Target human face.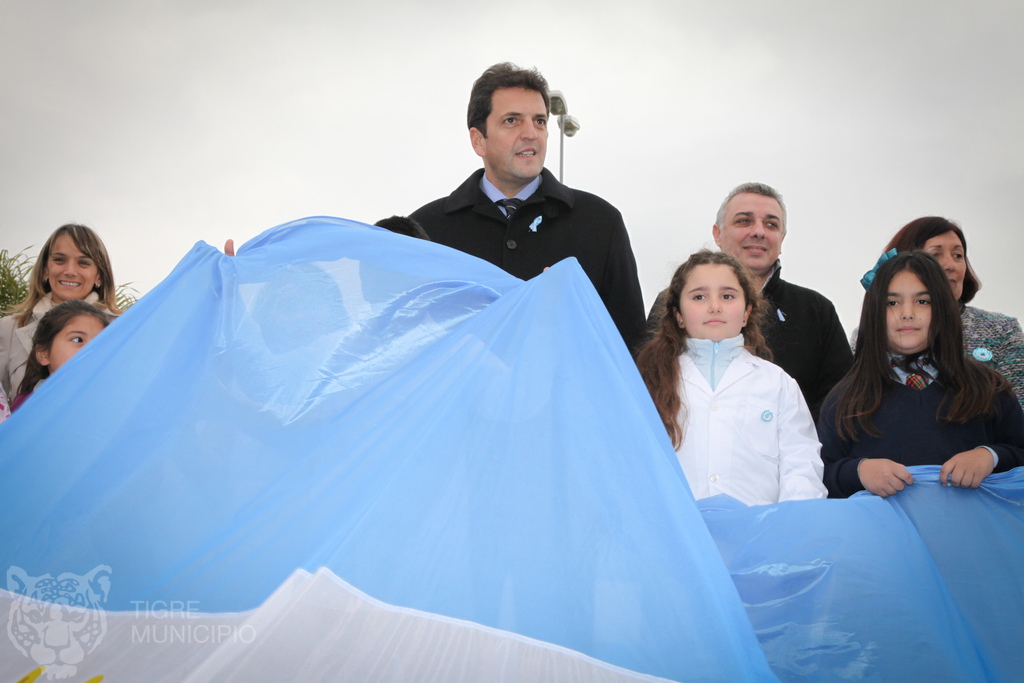
Target region: 884:270:934:350.
